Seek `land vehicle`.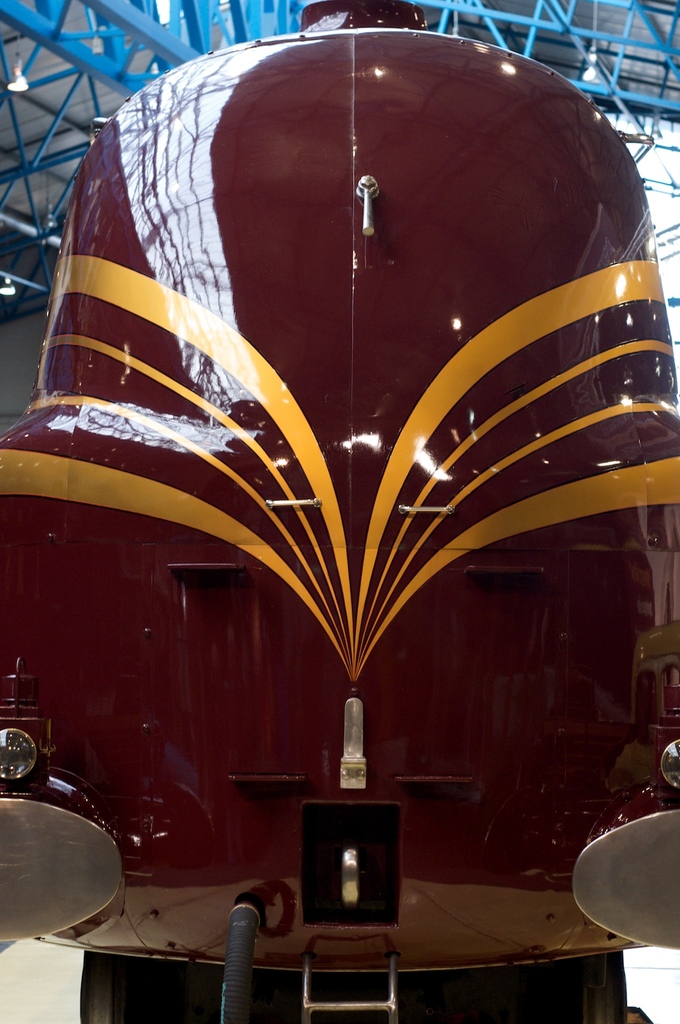
<region>0, 32, 679, 1023</region>.
